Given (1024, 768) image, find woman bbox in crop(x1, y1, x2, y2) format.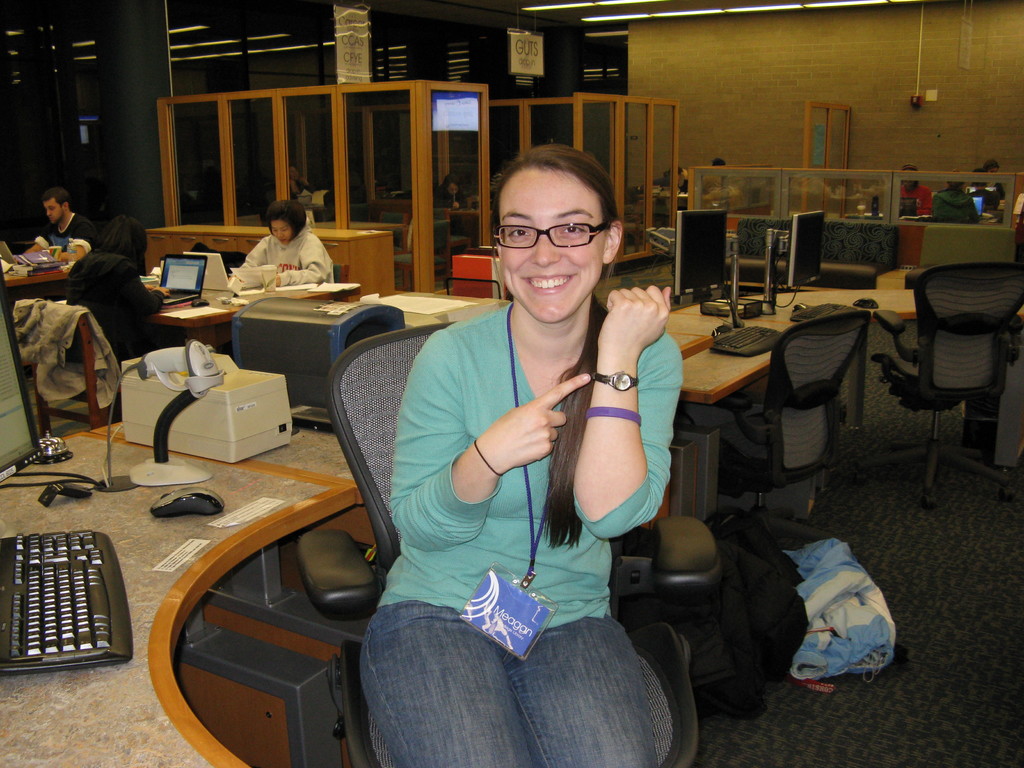
crop(234, 201, 337, 282).
